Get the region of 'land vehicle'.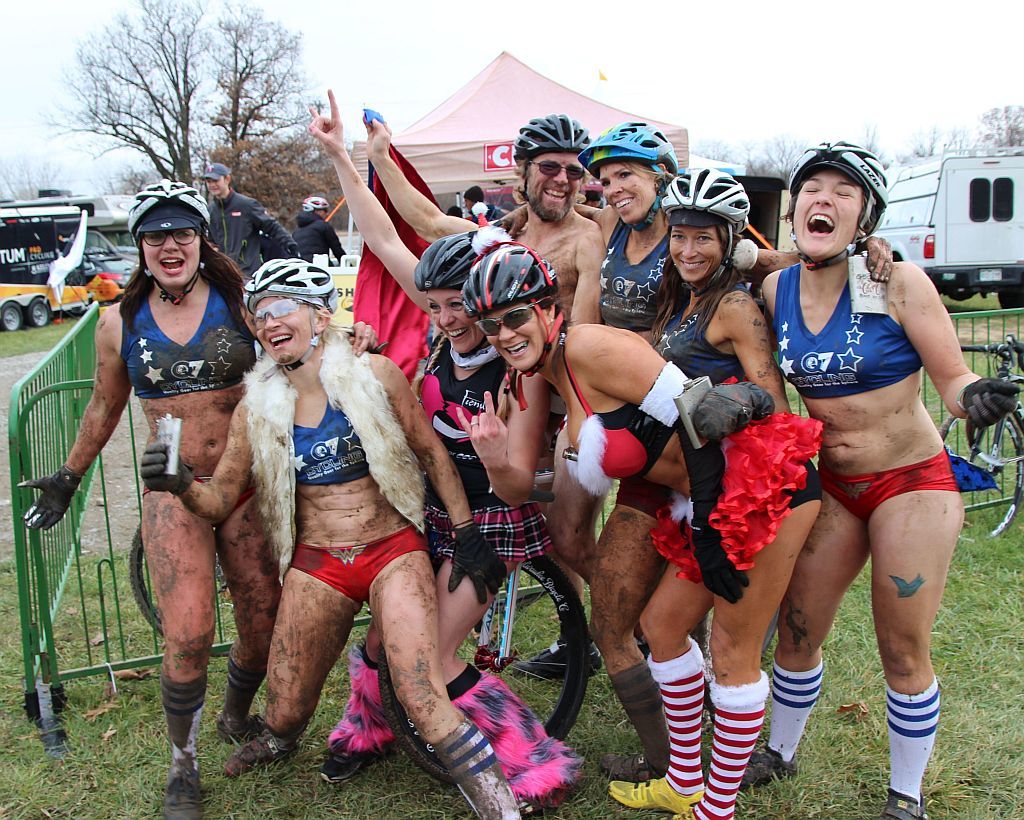
68, 193, 136, 256.
